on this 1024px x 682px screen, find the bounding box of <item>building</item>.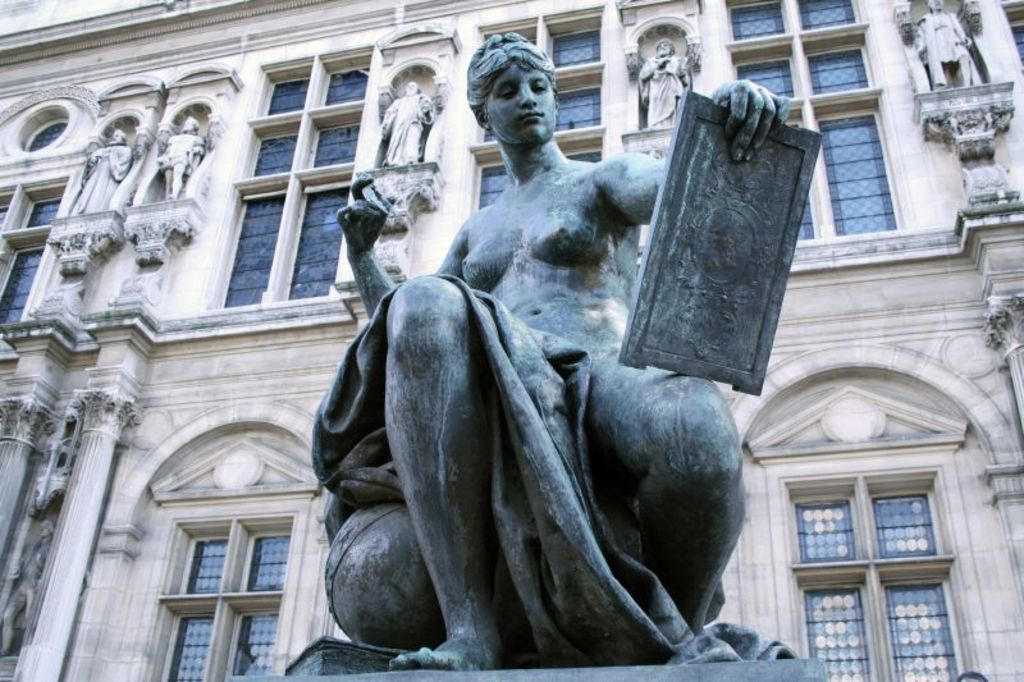
Bounding box: 0:0:1023:681.
